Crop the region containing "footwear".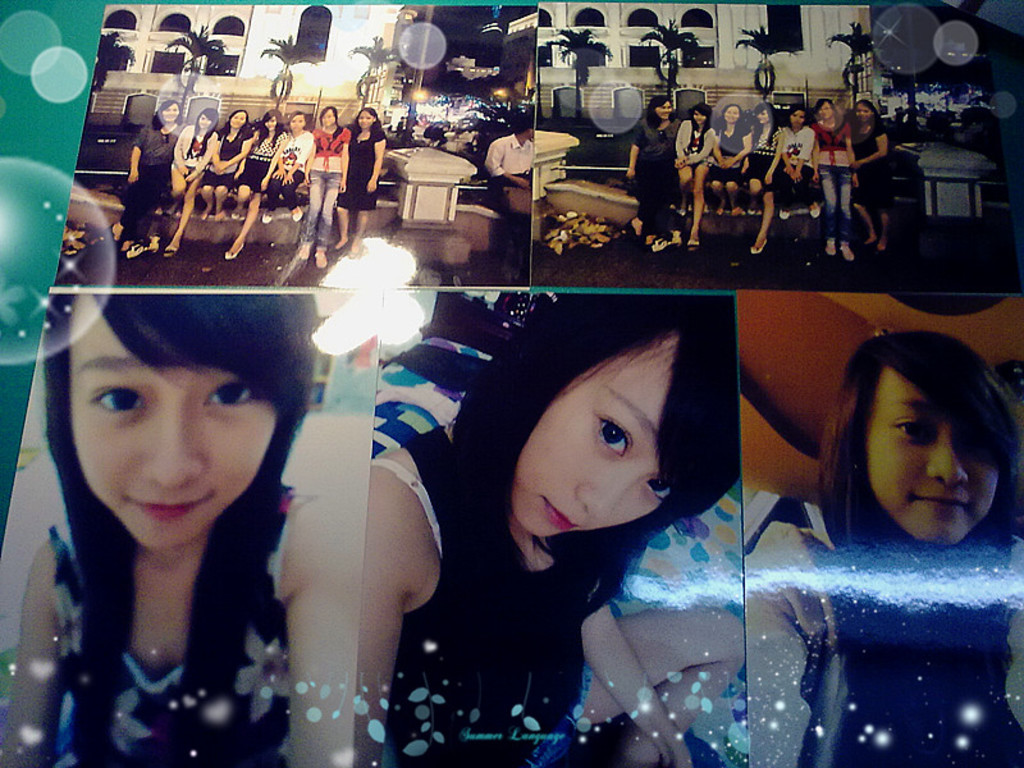
Crop region: [left=873, top=237, right=886, bottom=259].
